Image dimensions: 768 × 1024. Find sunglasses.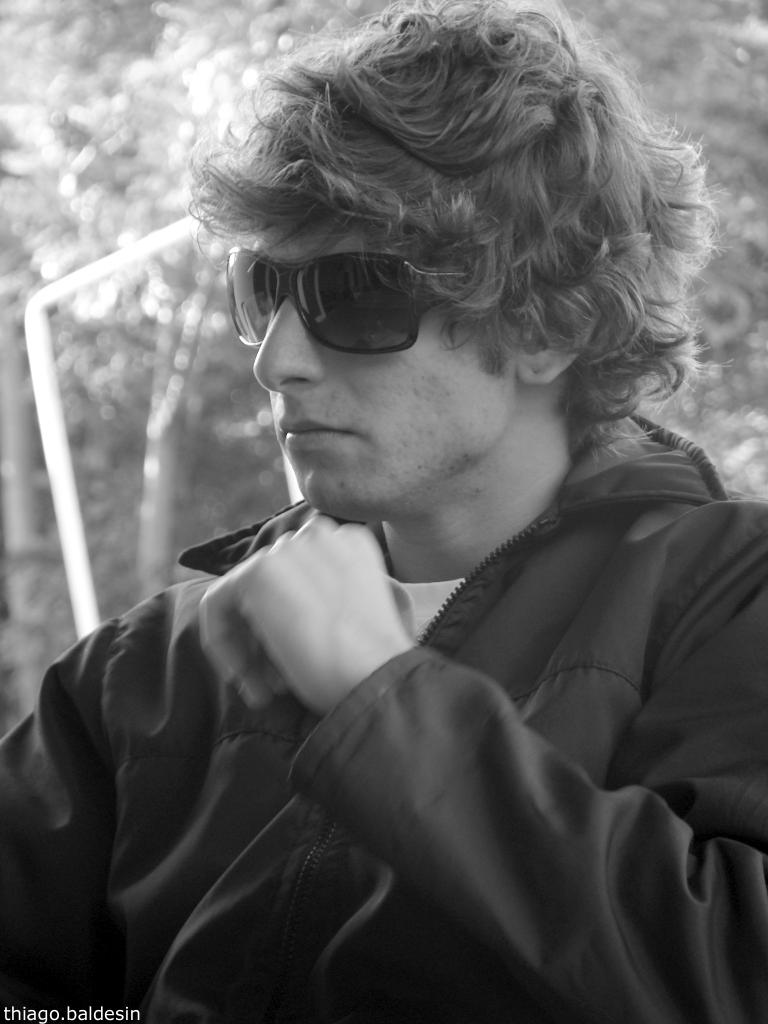
<box>200,244,472,362</box>.
